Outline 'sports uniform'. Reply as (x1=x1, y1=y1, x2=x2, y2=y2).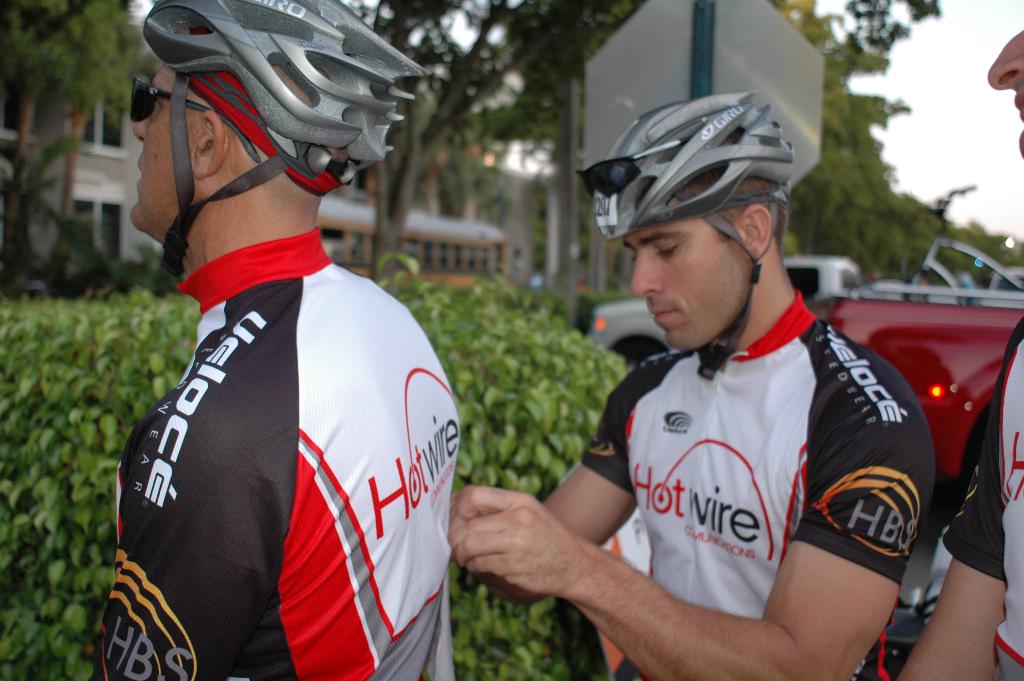
(x1=936, y1=302, x2=1023, y2=680).
